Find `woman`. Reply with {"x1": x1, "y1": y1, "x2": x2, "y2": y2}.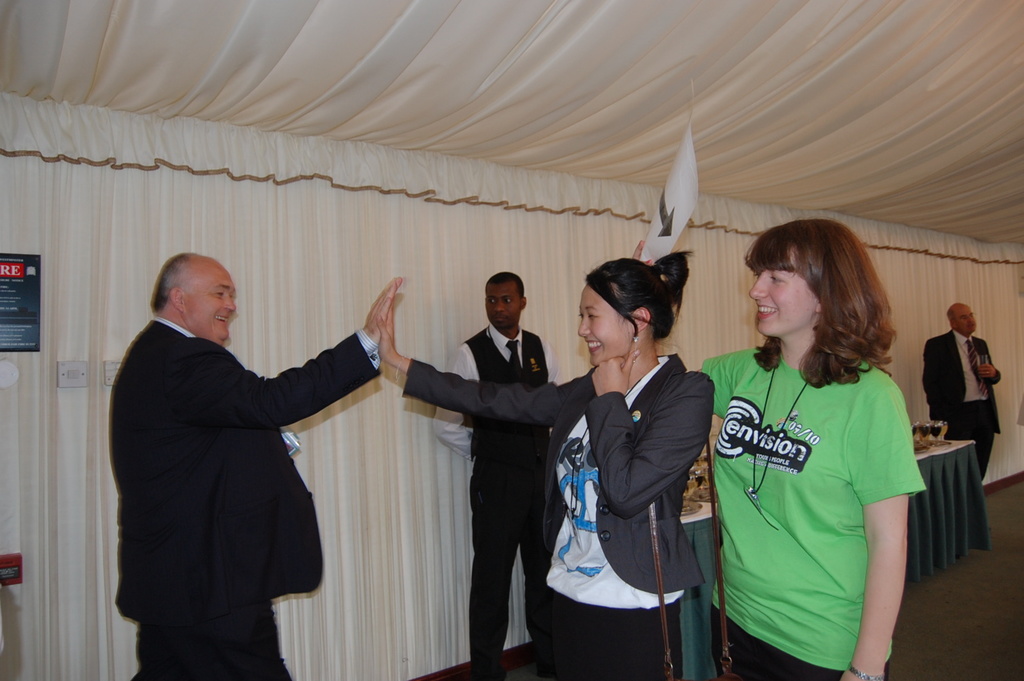
{"x1": 693, "y1": 219, "x2": 931, "y2": 674}.
